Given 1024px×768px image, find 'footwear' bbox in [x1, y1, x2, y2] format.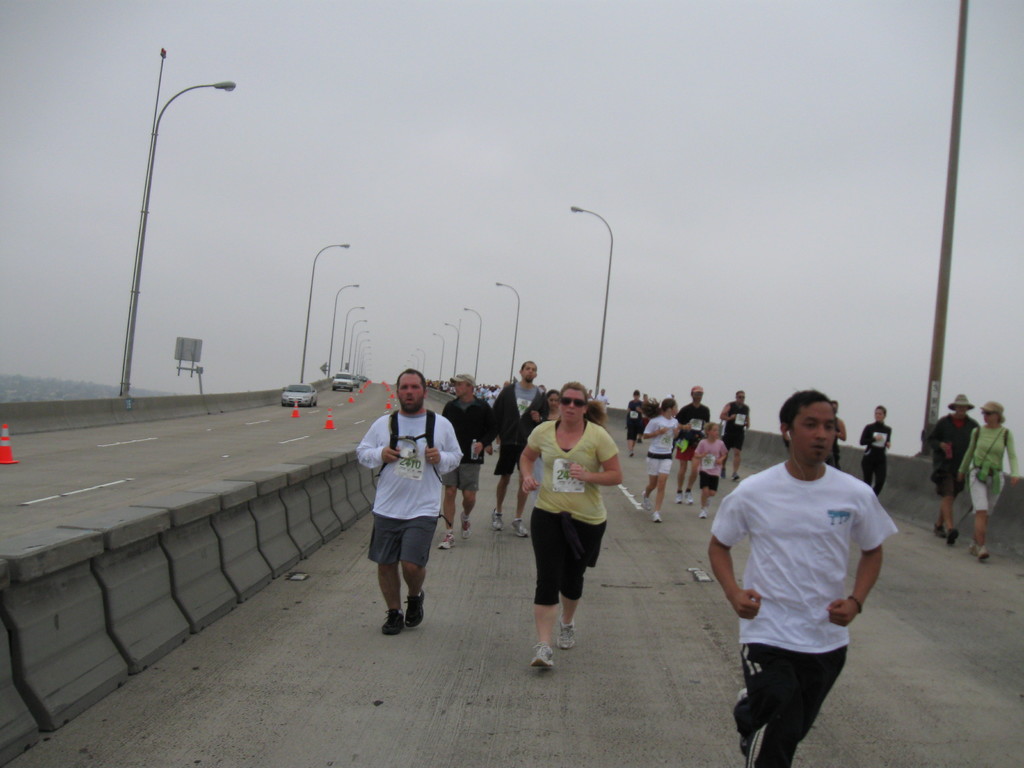
[517, 516, 531, 540].
